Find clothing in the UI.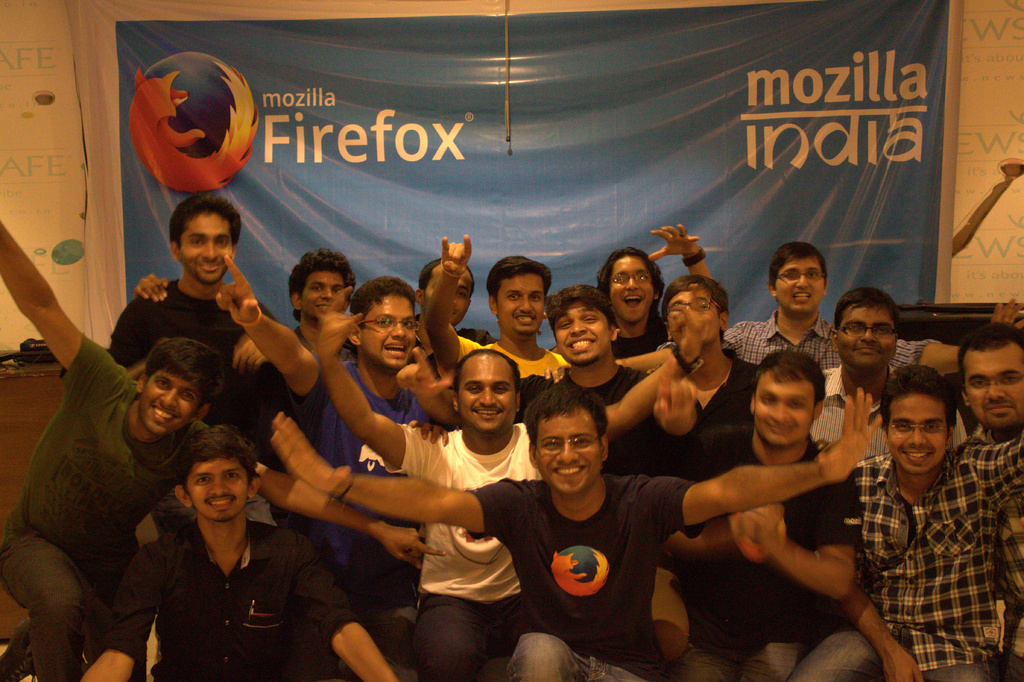
UI element at locate(339, 370, 414, 488).
